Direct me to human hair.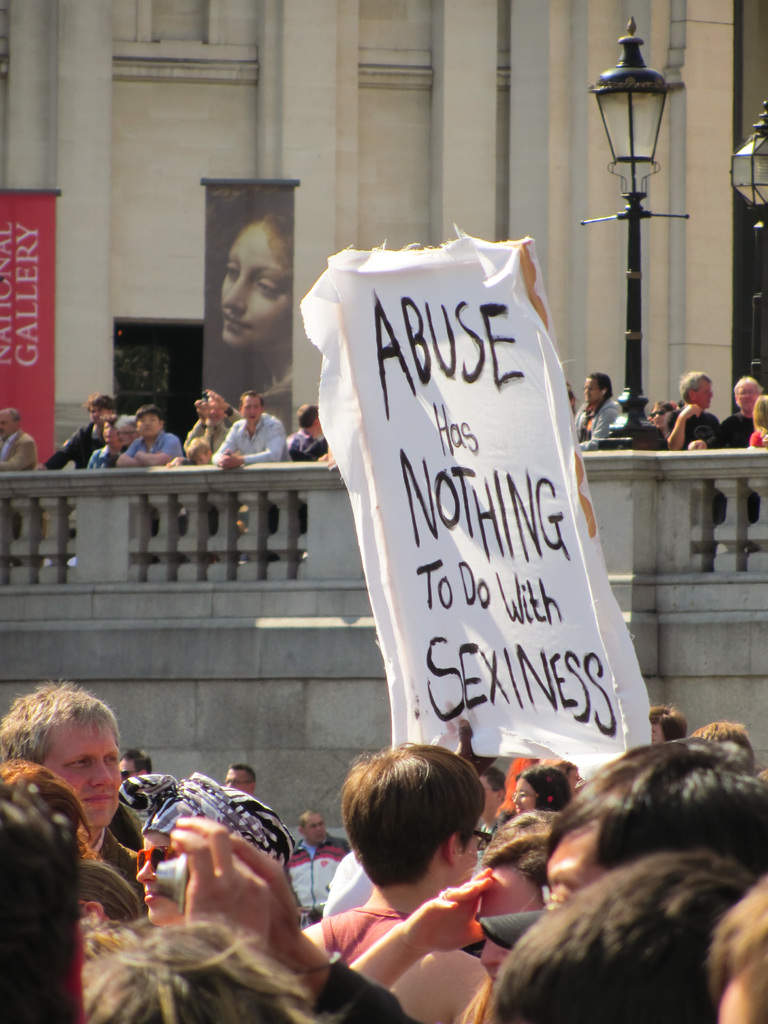
Direction: {"x1": 237, "y1": 383, "x2": 265, "y2": 410}.
